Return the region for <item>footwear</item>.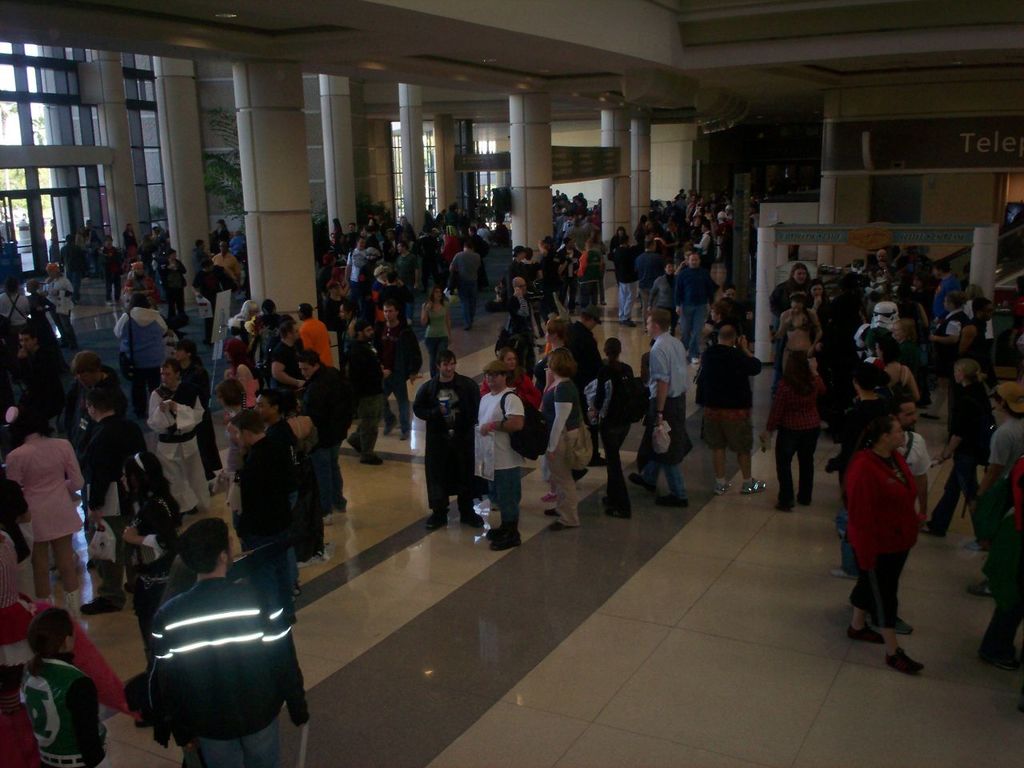
BBox(884, 648, 924, 674).
